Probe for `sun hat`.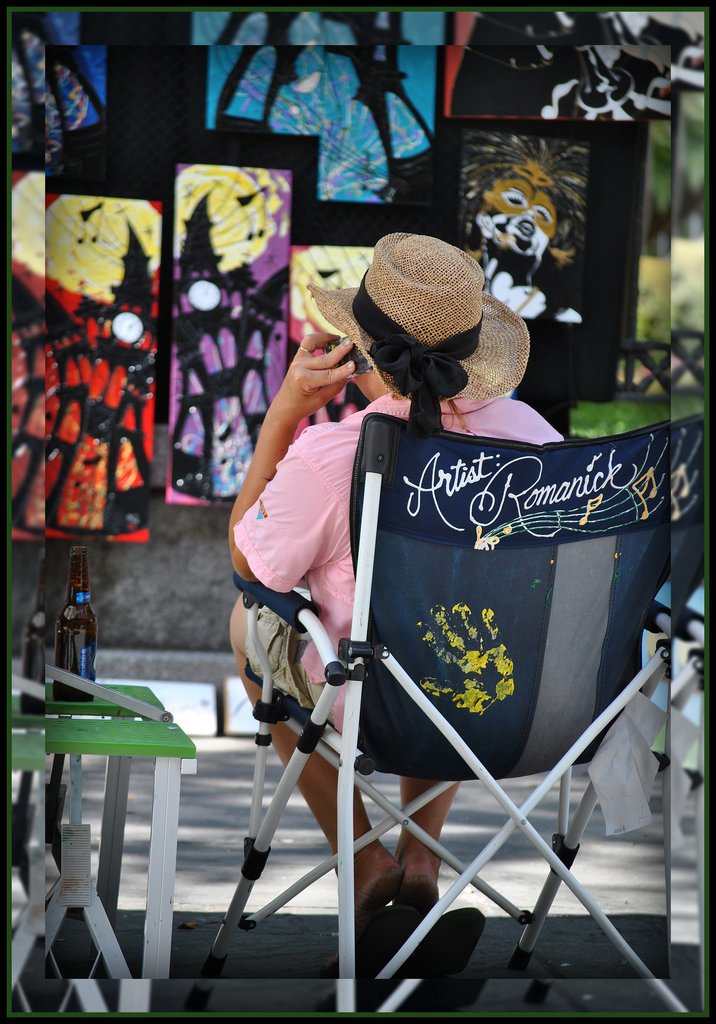
Probe result: 301,230,537,424.
